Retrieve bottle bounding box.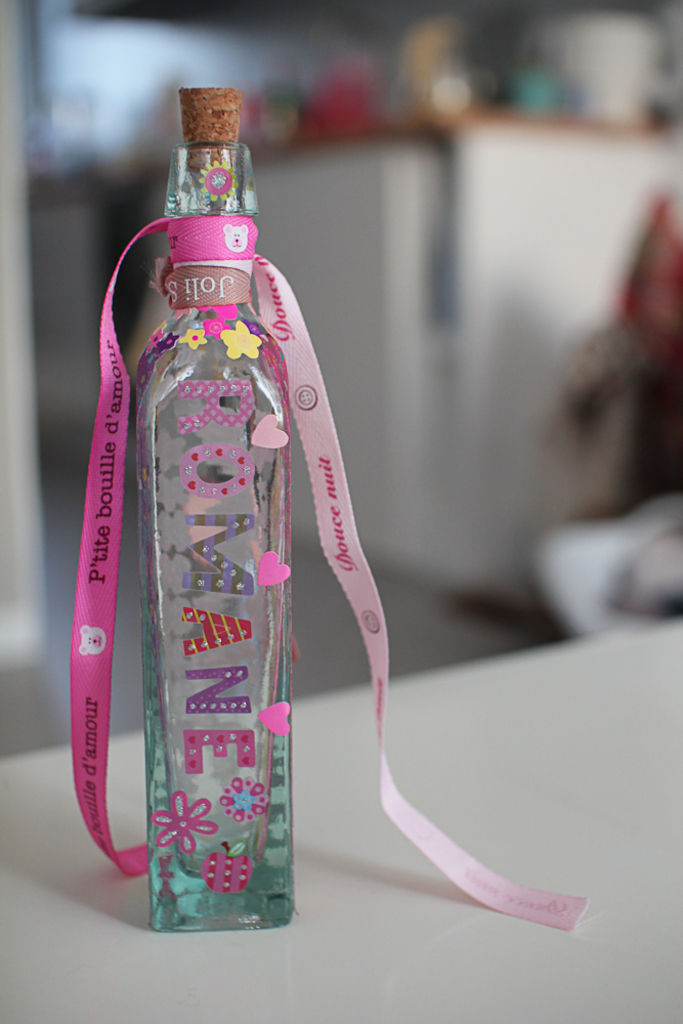
Bounding box: region(135, 83, 298, 938).
